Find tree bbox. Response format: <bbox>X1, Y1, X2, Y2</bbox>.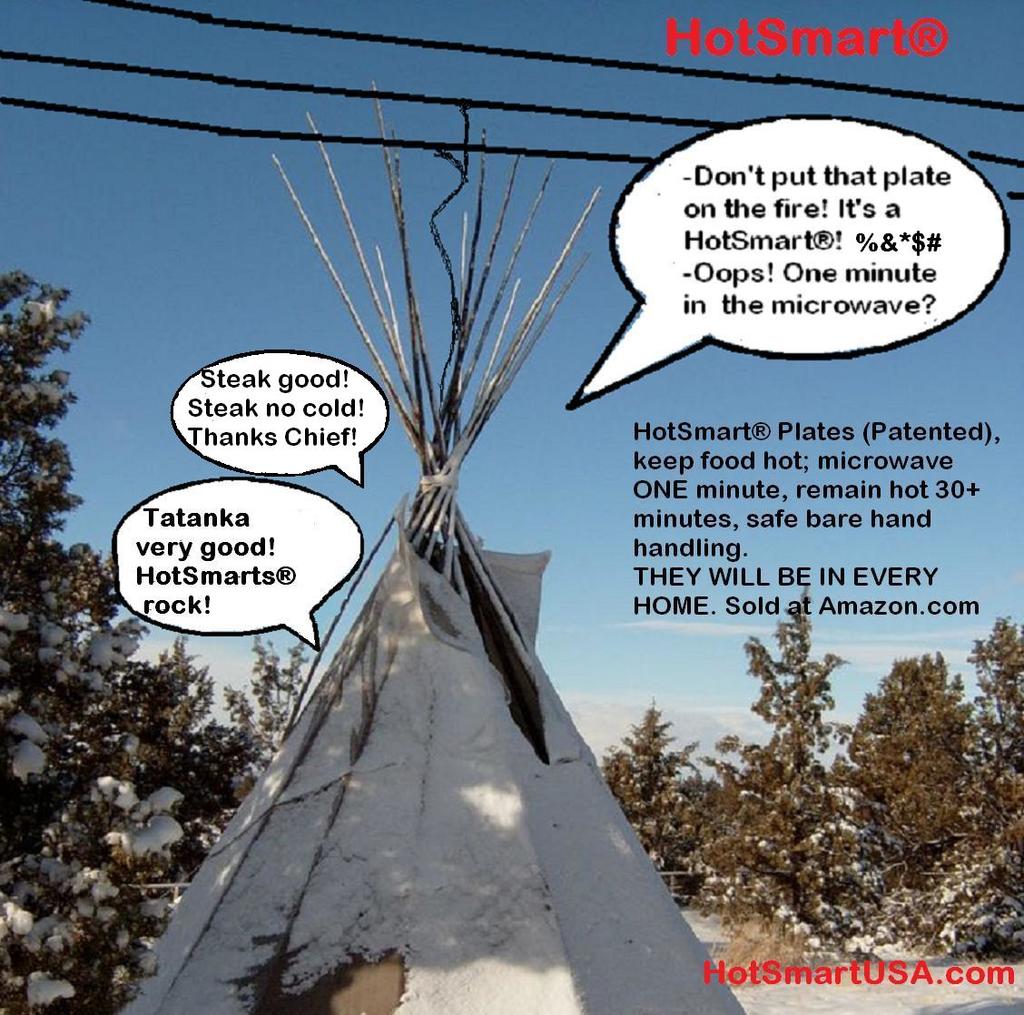
<bbox>600, 686, 713, 898</bbox>.
